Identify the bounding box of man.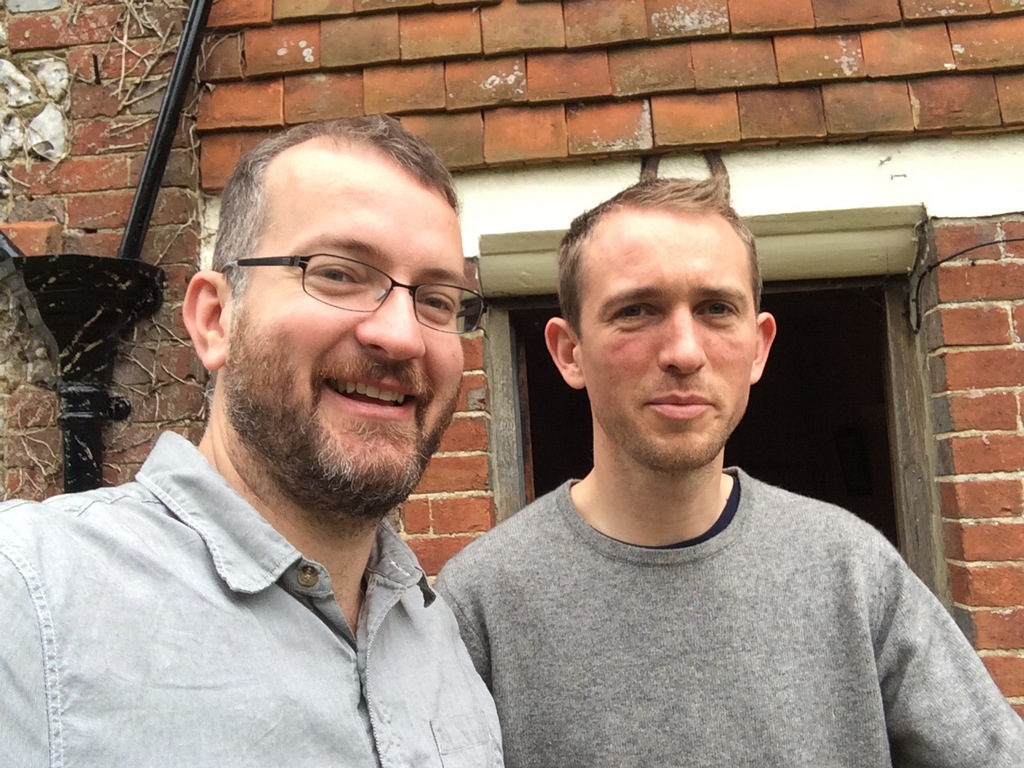
434 170 1023 766.
